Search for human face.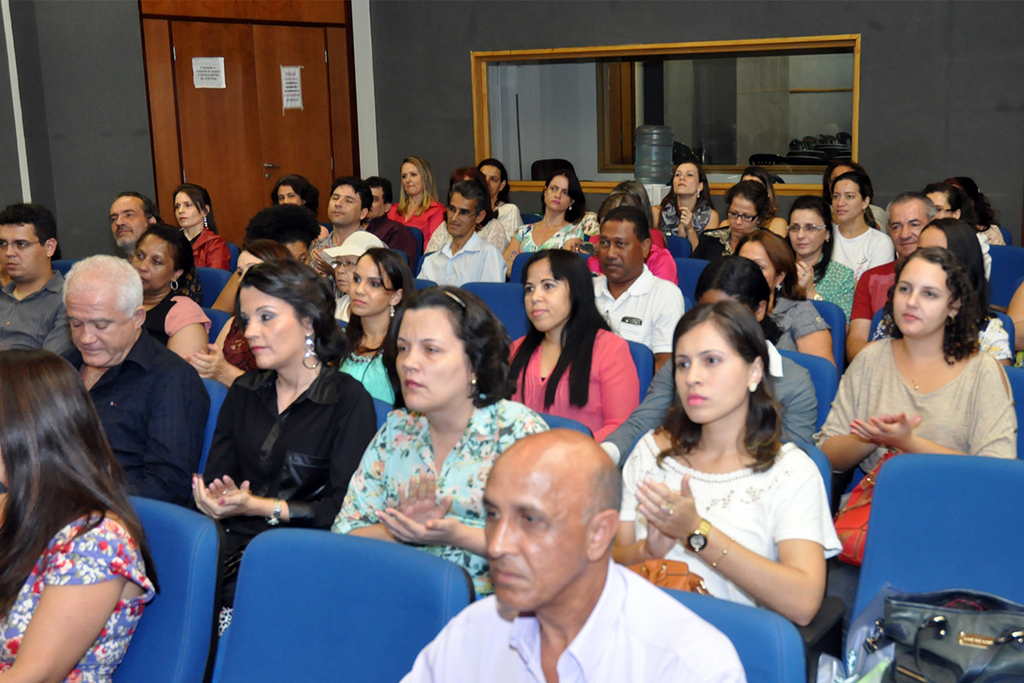
Found at pyautogui.locateOnScreen(399, 163, 423, 199).
